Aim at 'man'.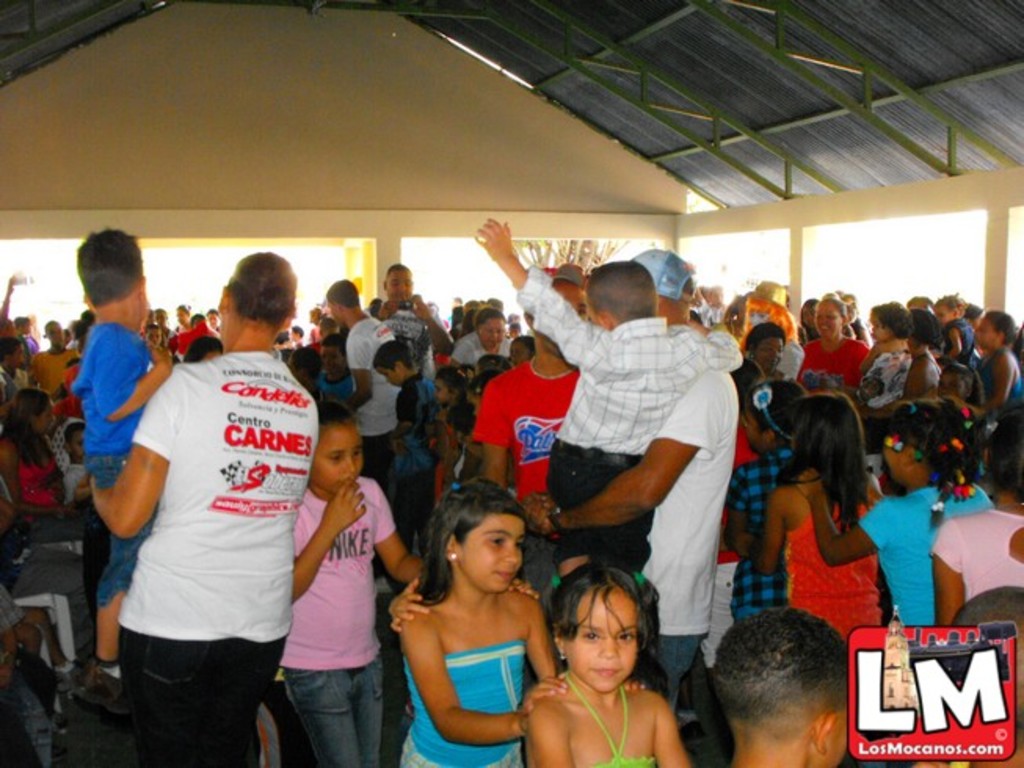
Aimed at [342,281,406,583].
